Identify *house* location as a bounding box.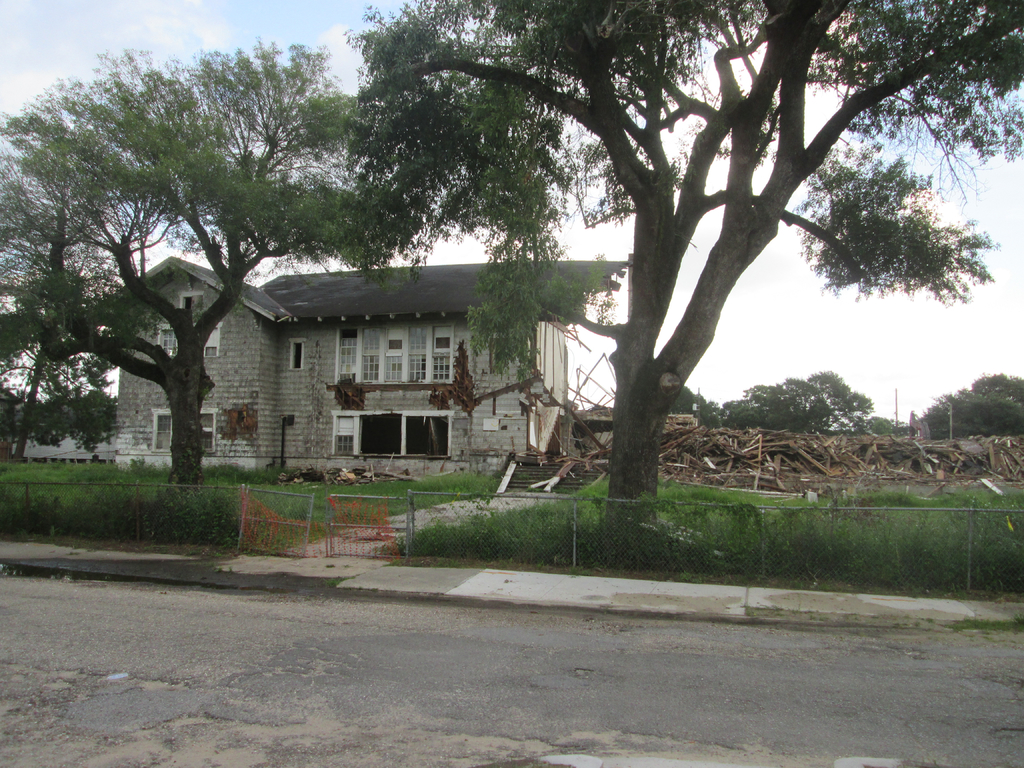
pyautogui.locateOnScreen(147, 241, 615, 481).
